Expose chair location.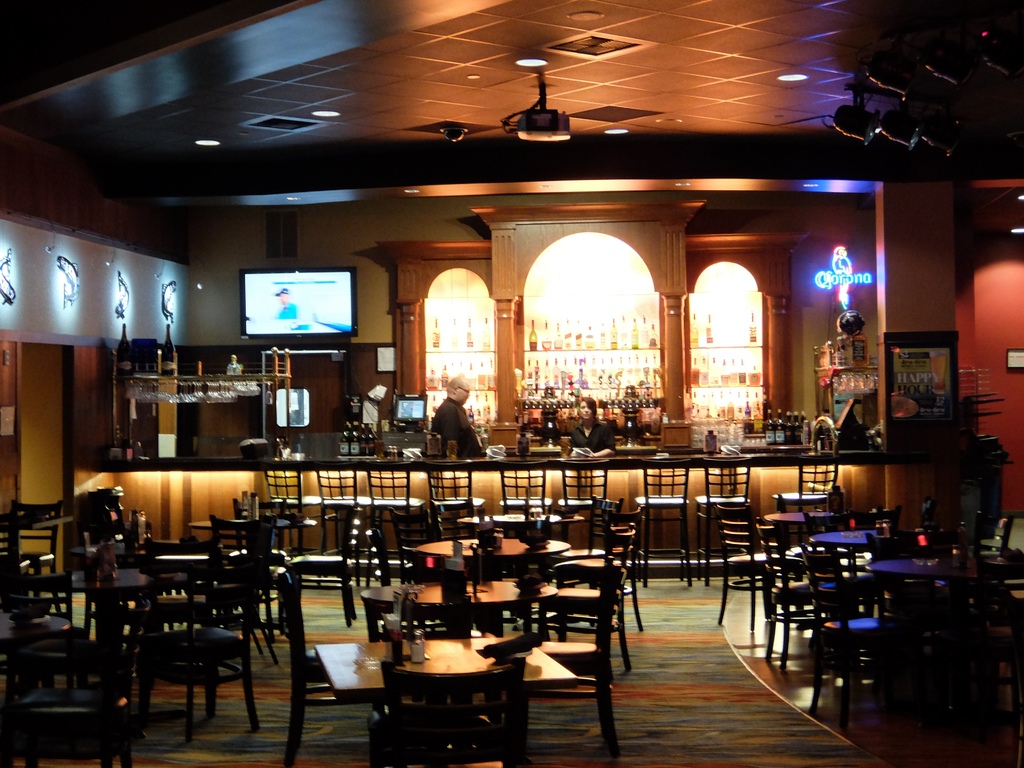
Exposed at rect(362, 463, 422, 546).
